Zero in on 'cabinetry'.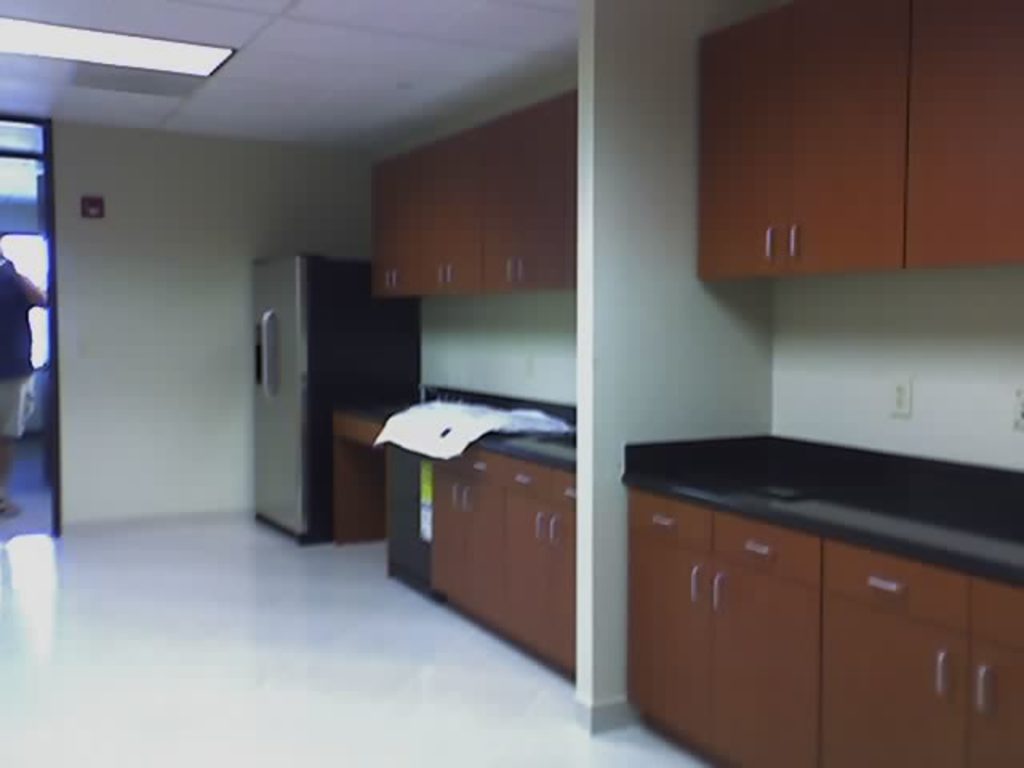
Zeroed in: 701/0/1022/275.
